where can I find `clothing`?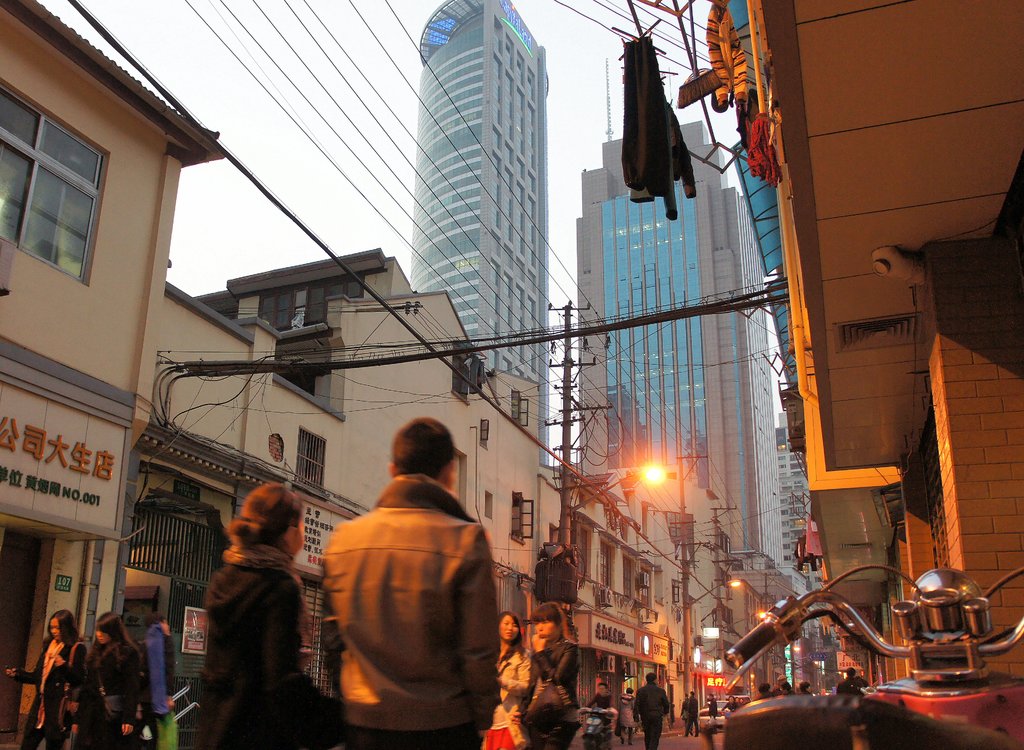
You can find it at (x1=770, y1=684, x2=780, y2=698).
